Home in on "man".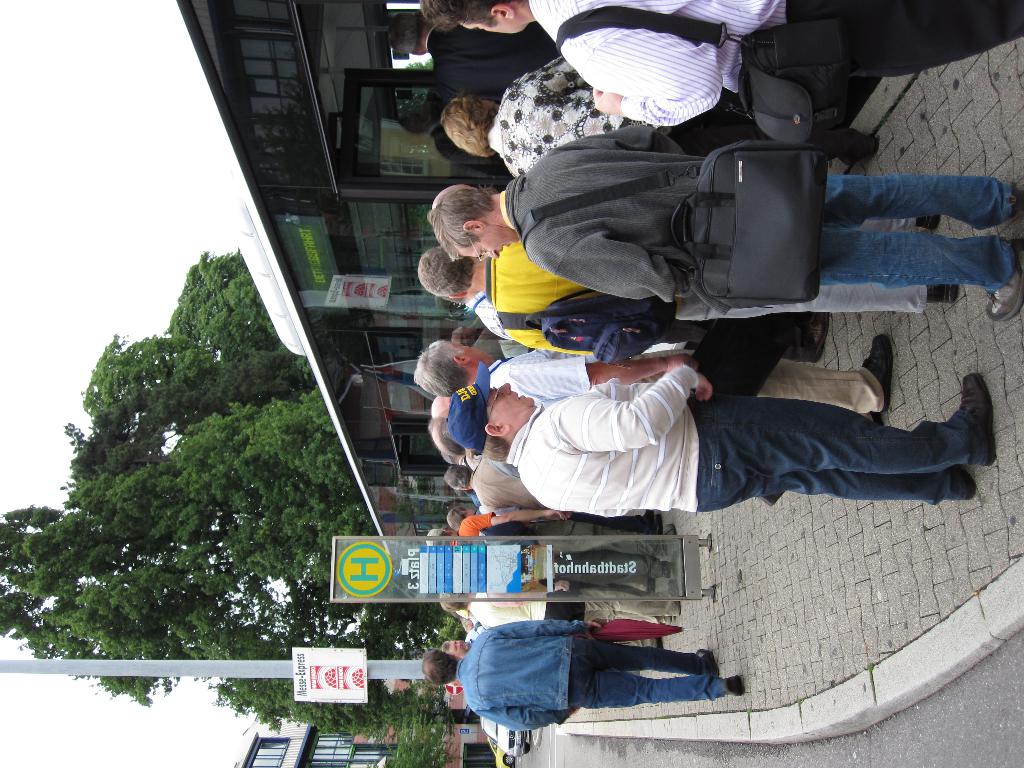
Homed in at 427/134/1023/319.
